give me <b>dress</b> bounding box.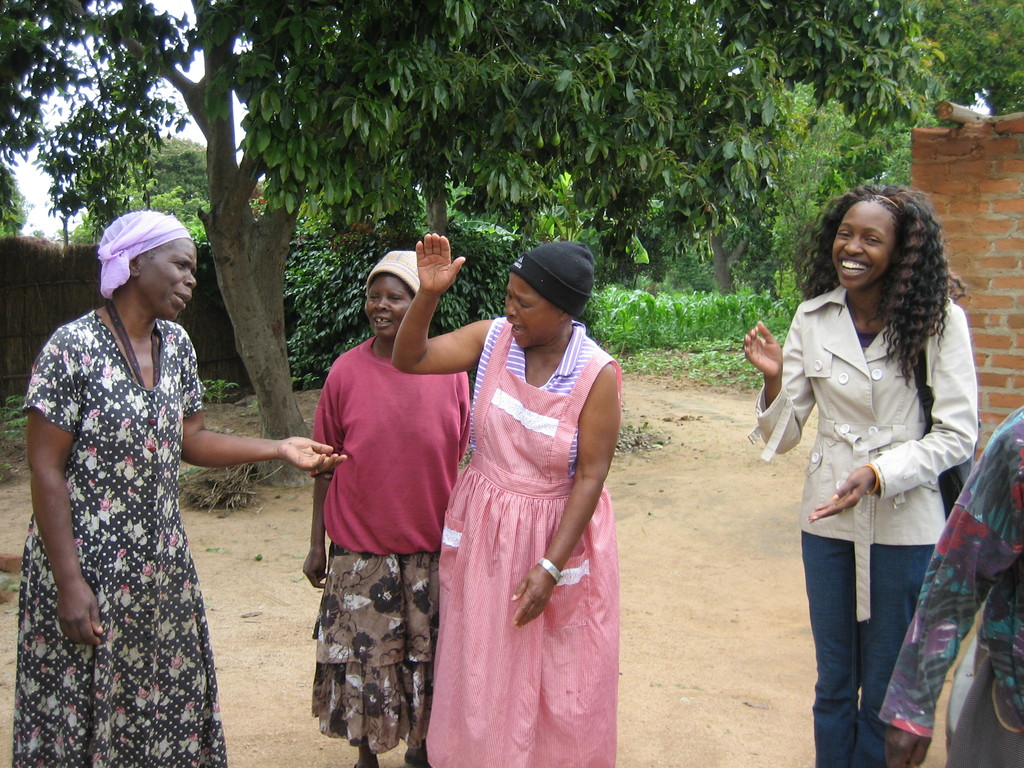
<bbox>9, 307, 228, 767</bbox>.
